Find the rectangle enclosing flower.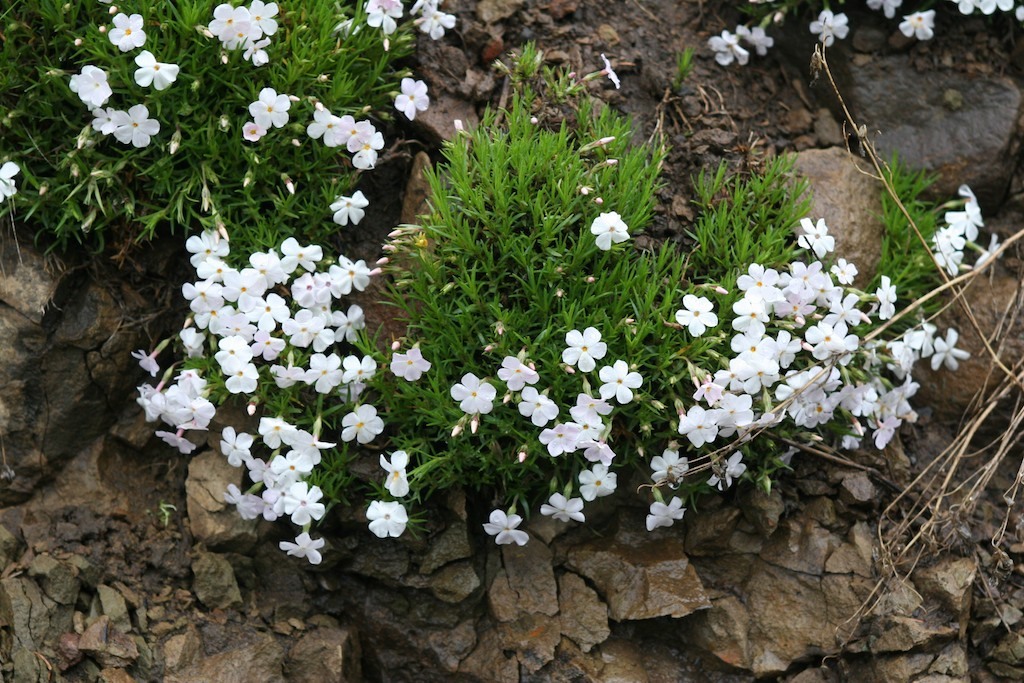
{"x1": 711, "y1": 452, "x2": 747, "y2": 489}.
